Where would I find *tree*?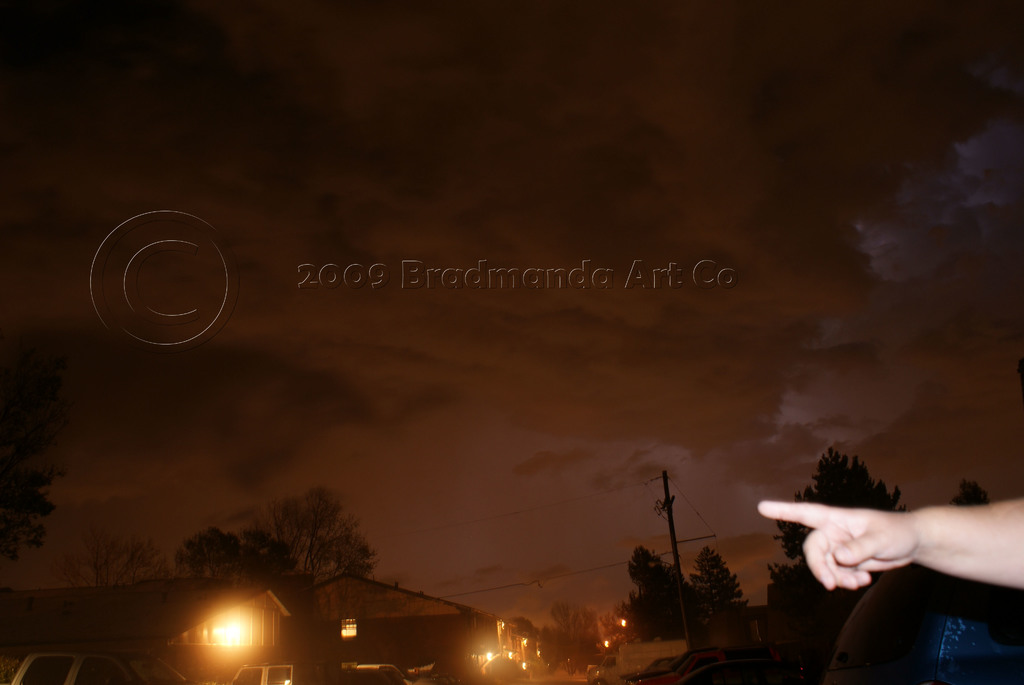
At BBox(182, 528, 248, 587).
